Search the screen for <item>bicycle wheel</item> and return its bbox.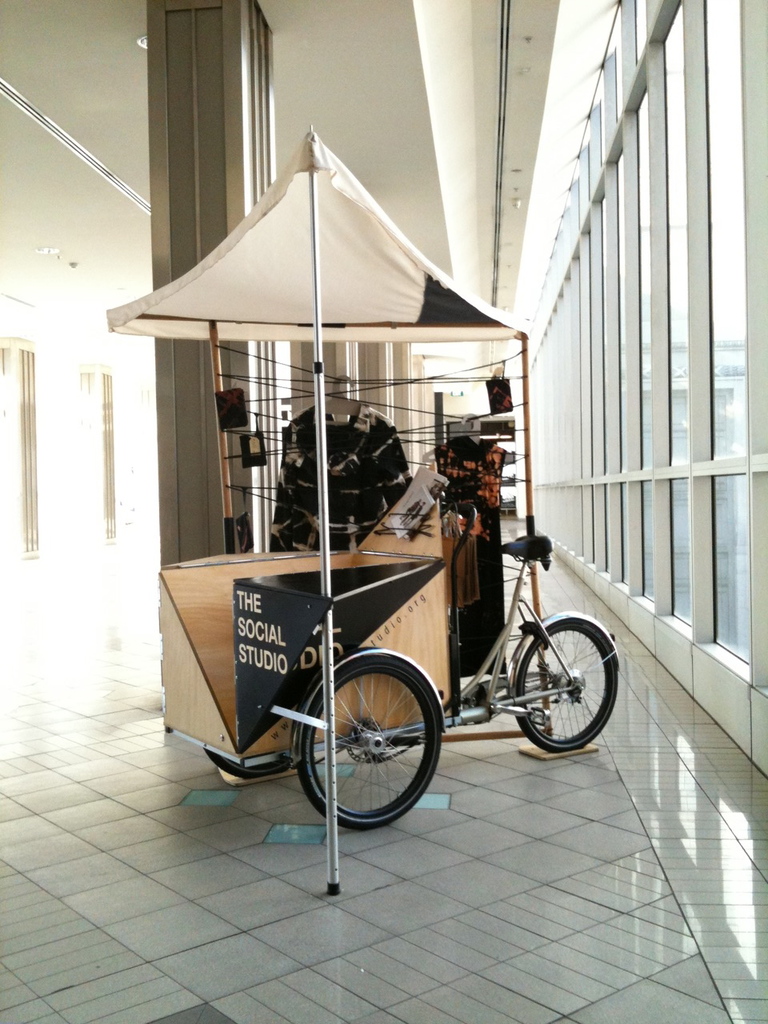
Found: [515,616,622,748].
